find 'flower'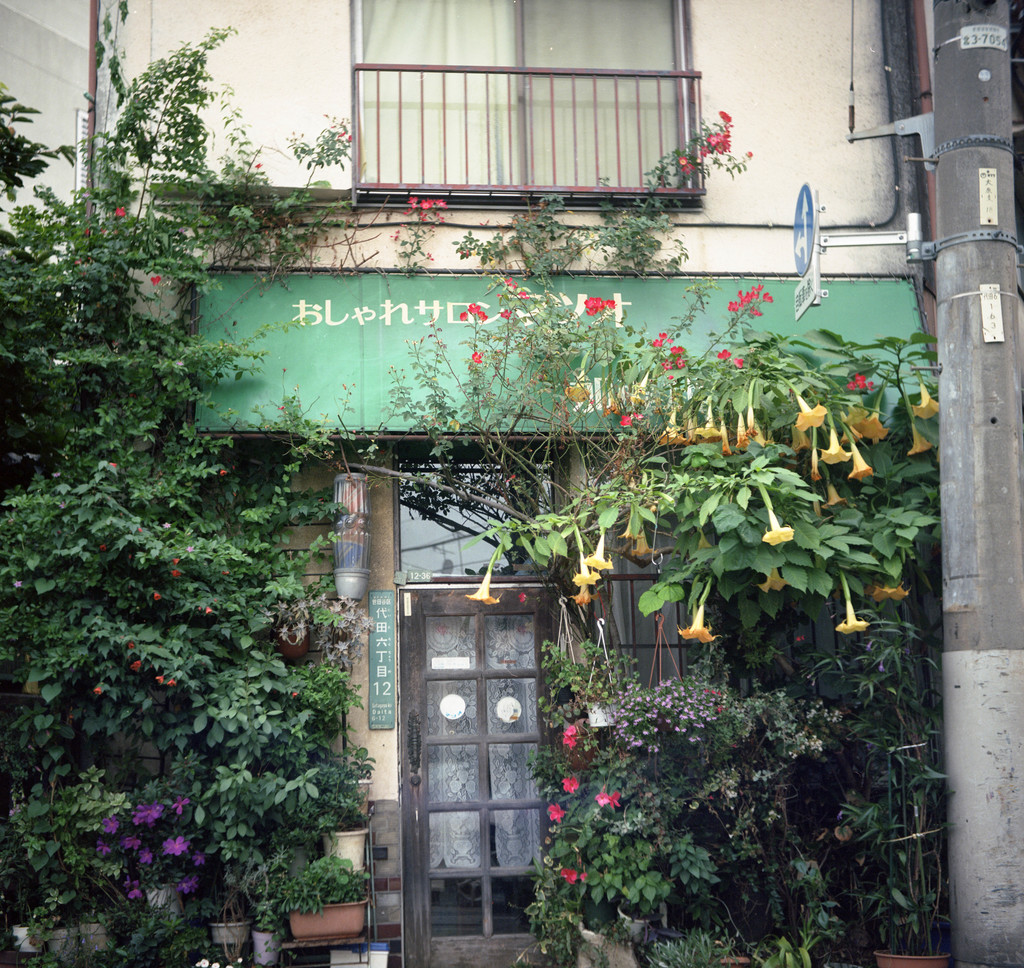
202, 958, 207, 966
